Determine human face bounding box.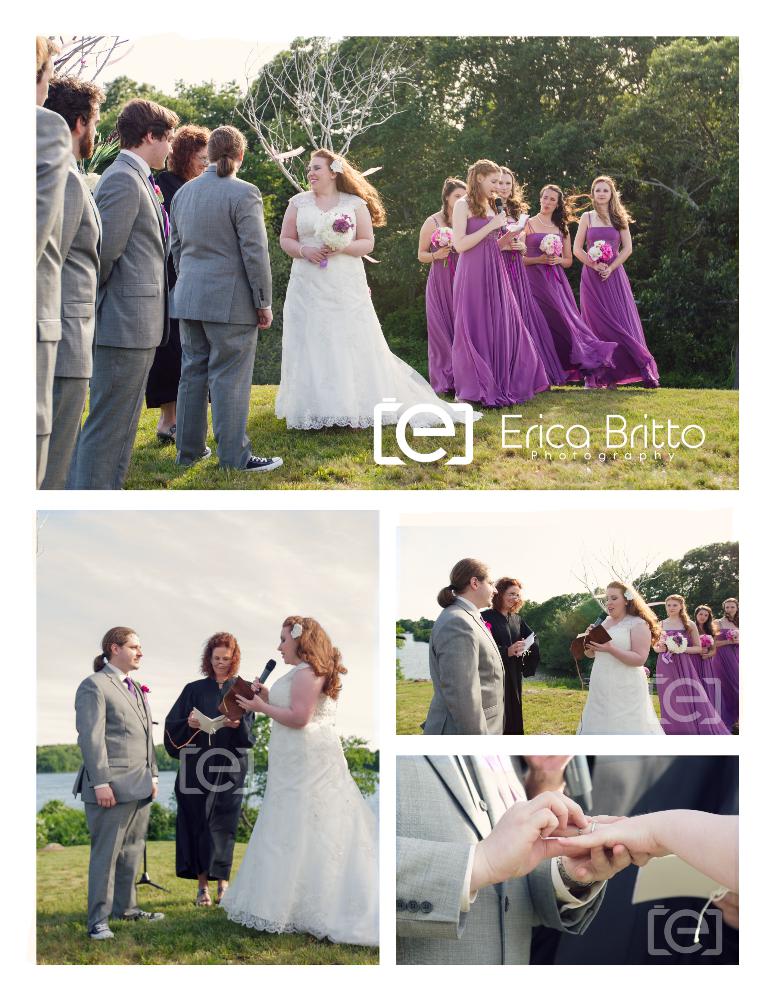
Determined: [left=34, top=58, right=55, bottom=112].
